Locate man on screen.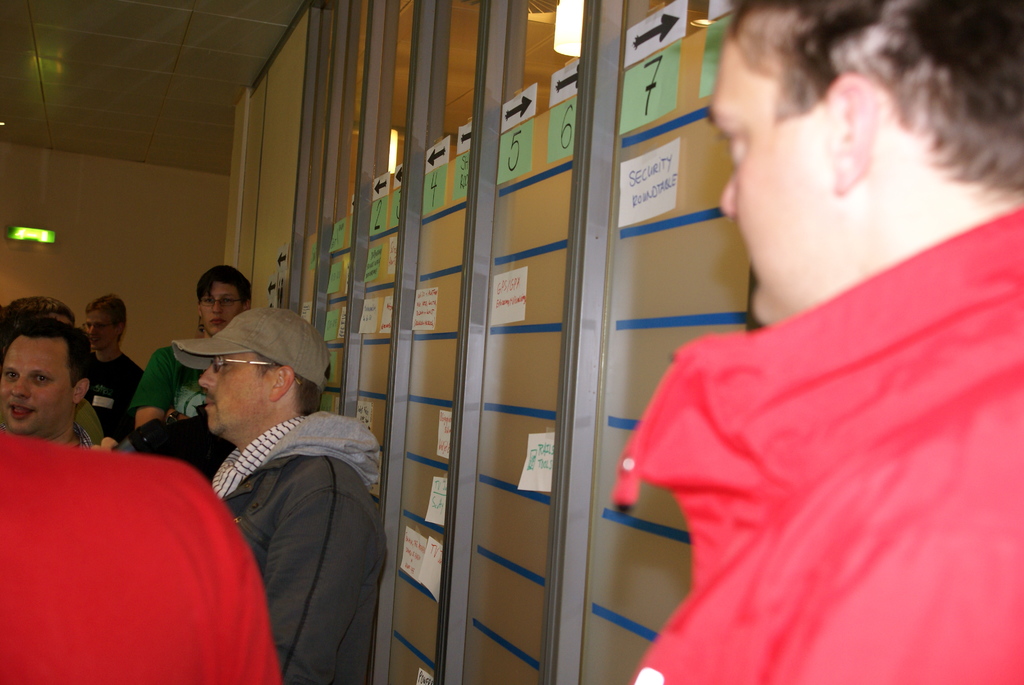
On screen at (614,0,1023,684).
